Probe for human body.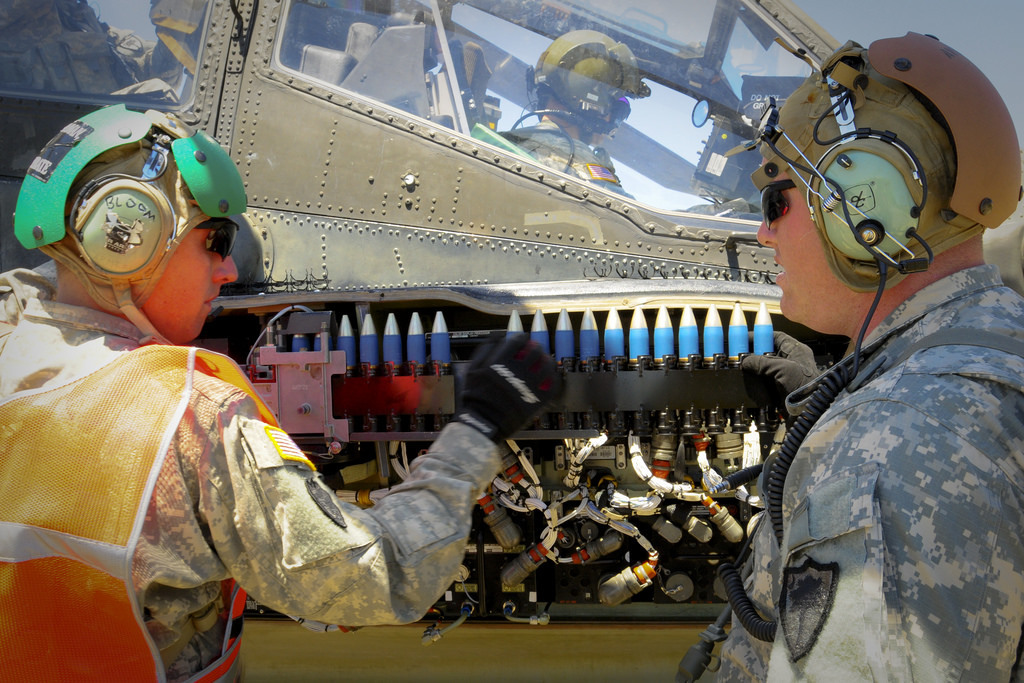
Probe result: 510, 37, 647, 214.
